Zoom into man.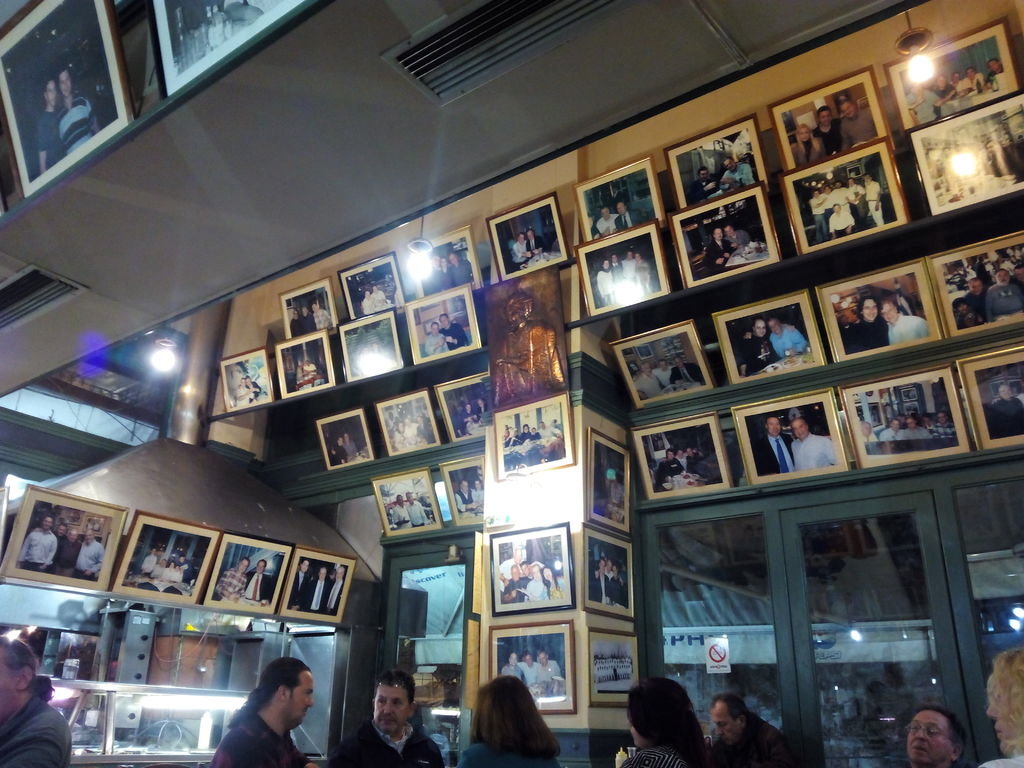
Zoom target: detection(841, 296, 894, 354).
